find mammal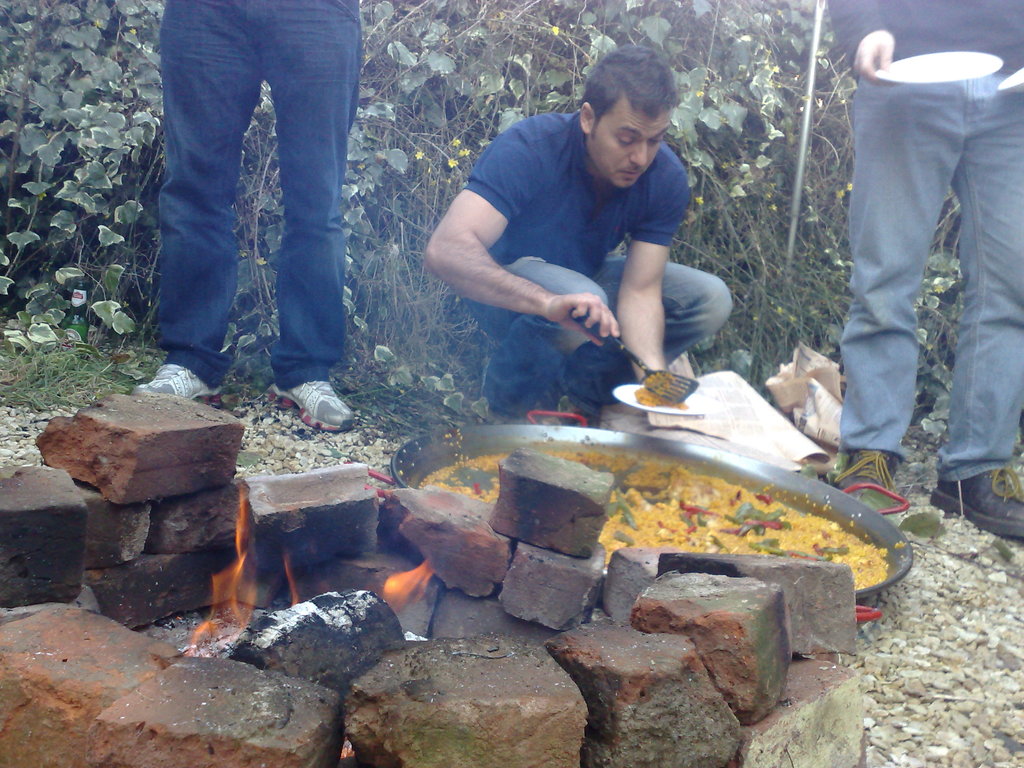
829, 0, 1023, 537
